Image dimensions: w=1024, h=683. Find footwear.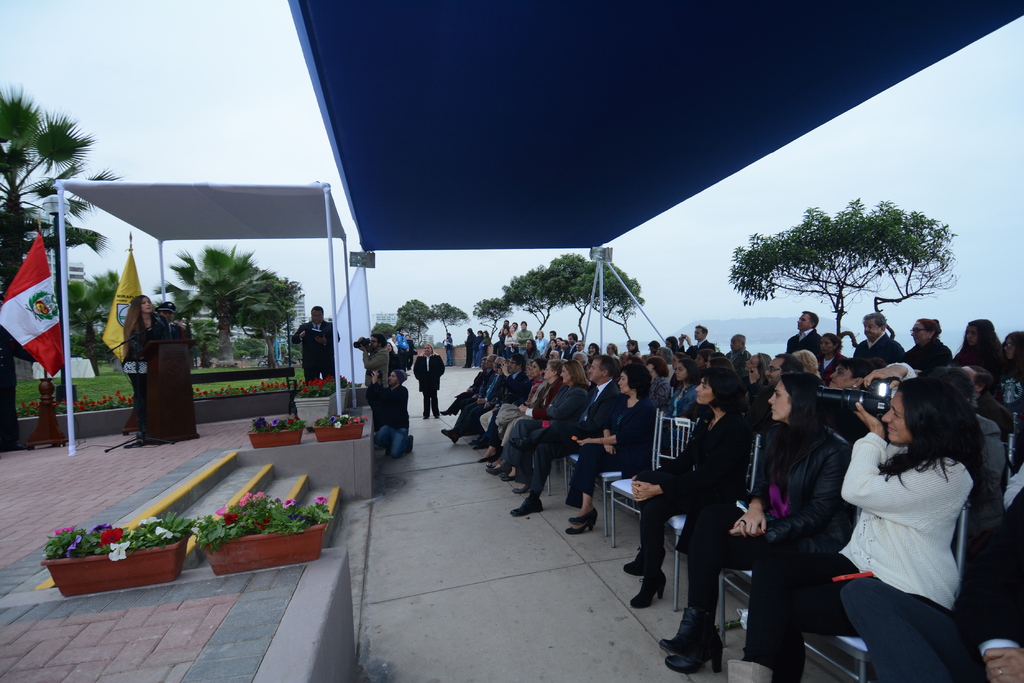
[515,481,529,494].
